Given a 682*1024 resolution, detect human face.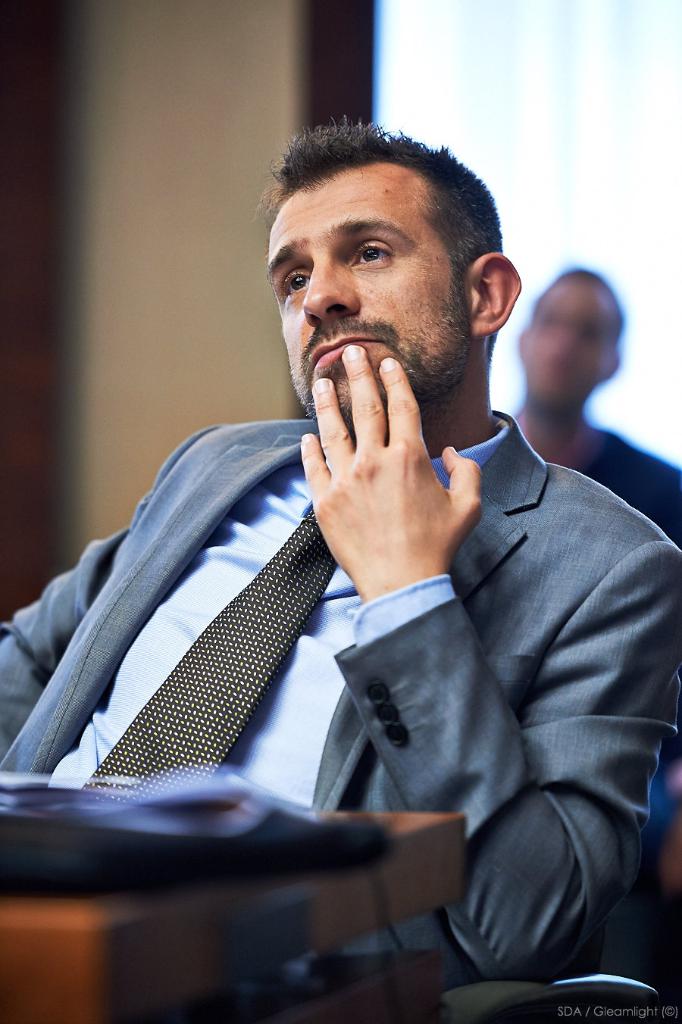
259/160/477/422.
